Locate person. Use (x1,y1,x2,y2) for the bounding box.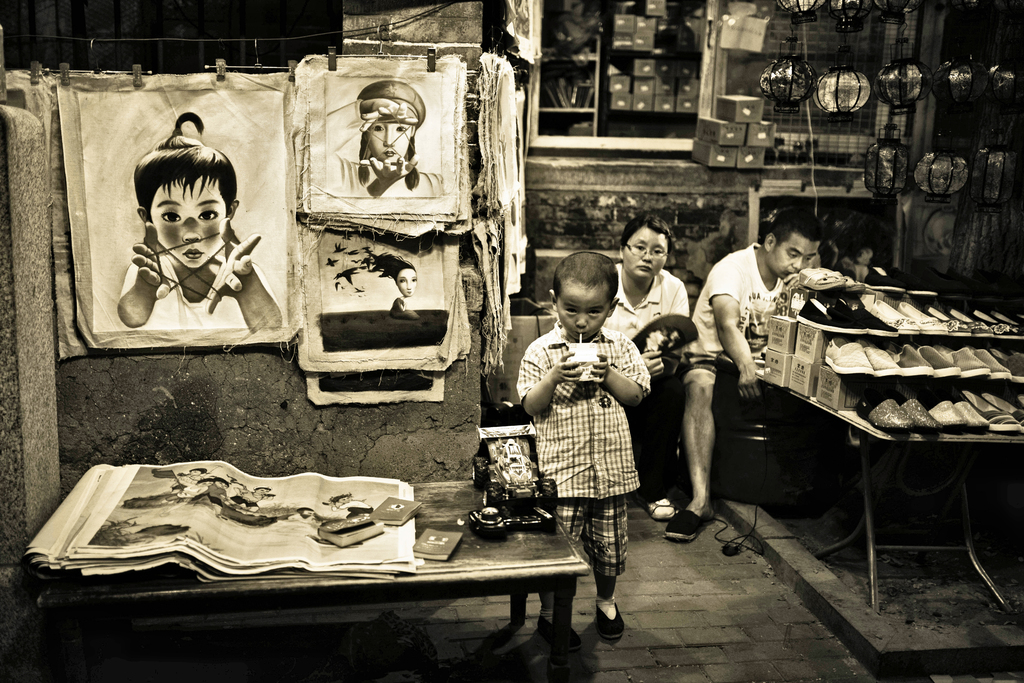
(326,79,440,197).
